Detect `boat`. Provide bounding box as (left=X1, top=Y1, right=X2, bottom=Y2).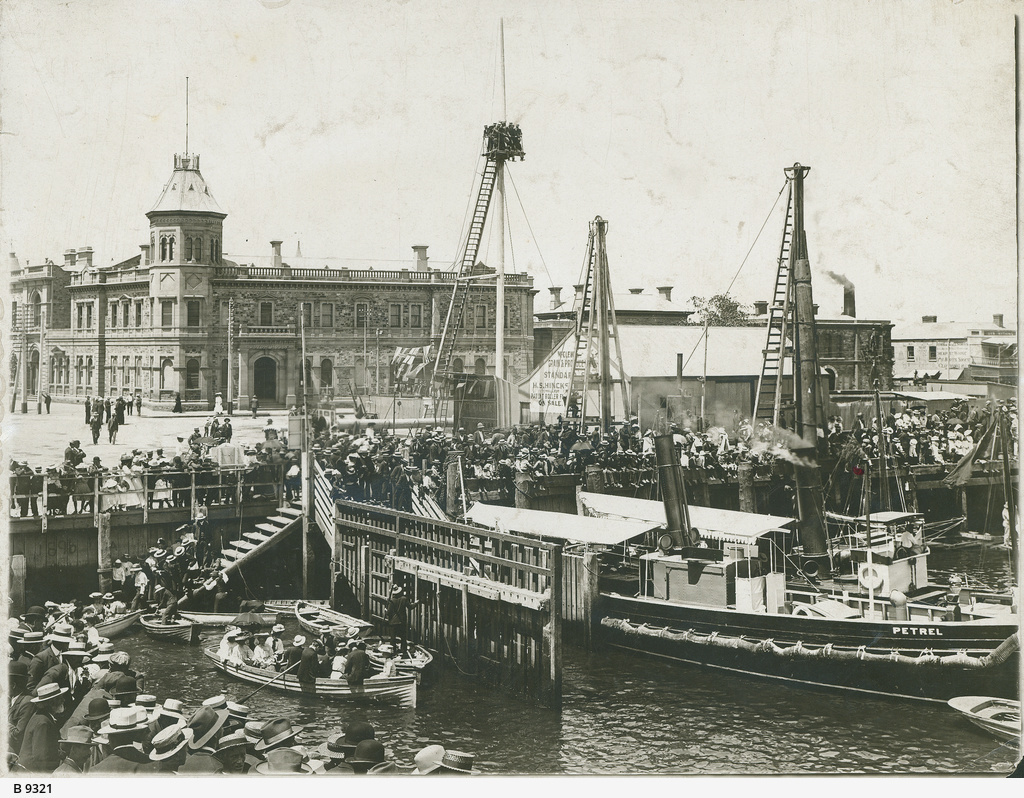
(left=211, top=628, right=422, bottom=716).
